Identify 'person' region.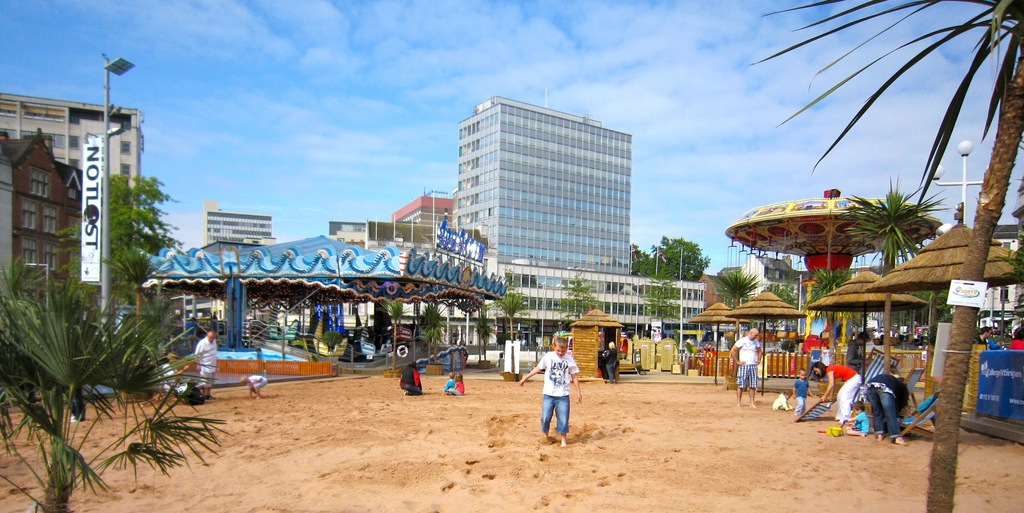
Region: crop(604, 340, 618, 382).
